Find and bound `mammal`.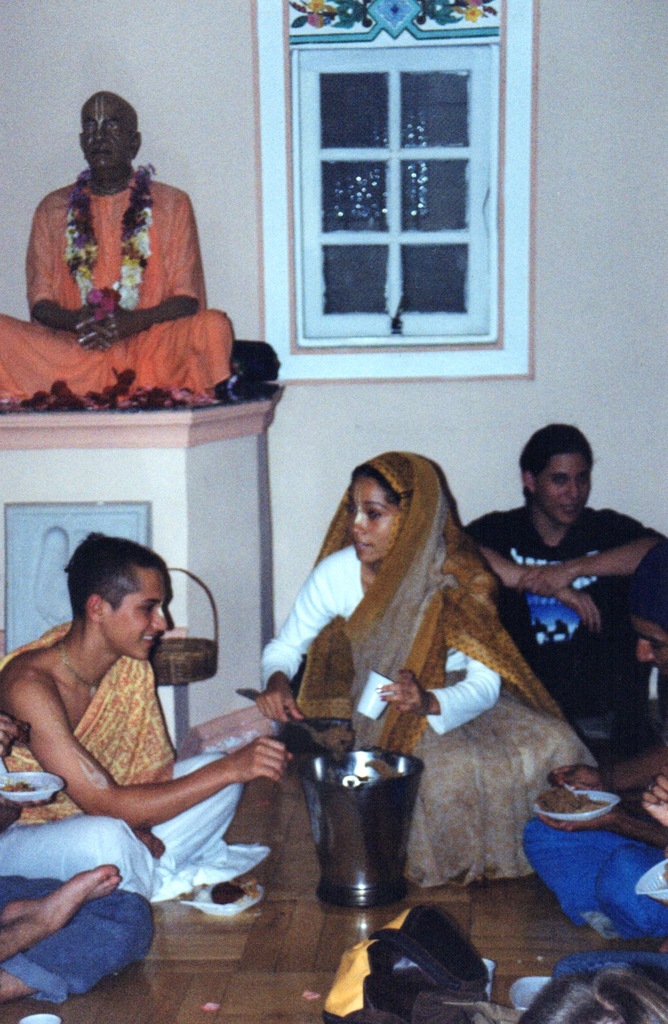
Bound: locate(463, 422, 667, 748).
